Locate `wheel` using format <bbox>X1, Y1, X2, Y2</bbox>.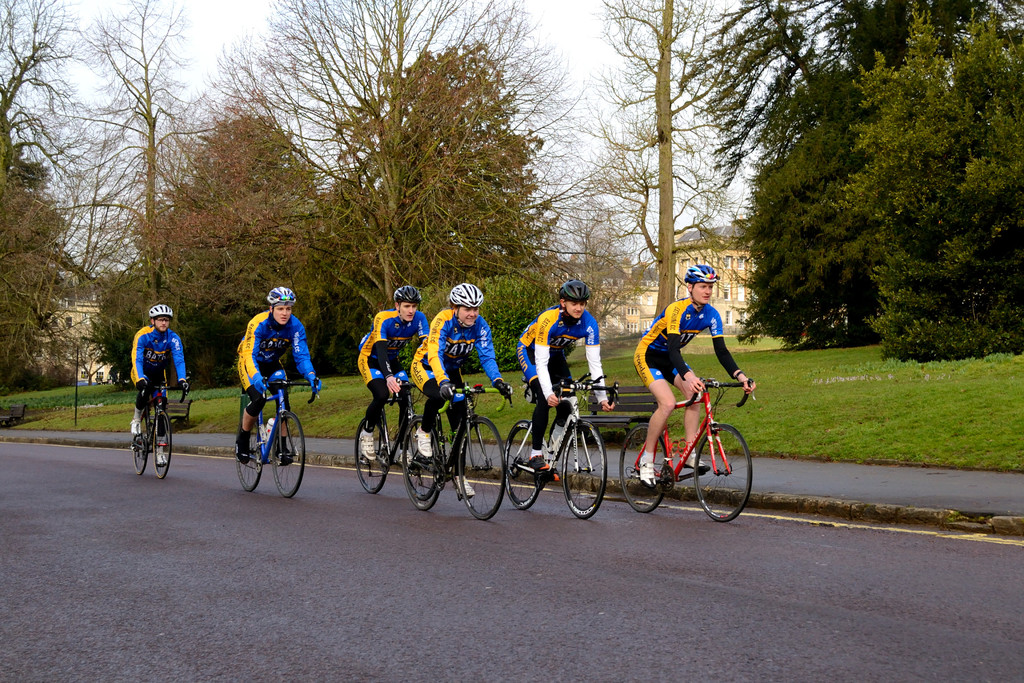
<bbox>355, 420, 389, 496</bbox>.
